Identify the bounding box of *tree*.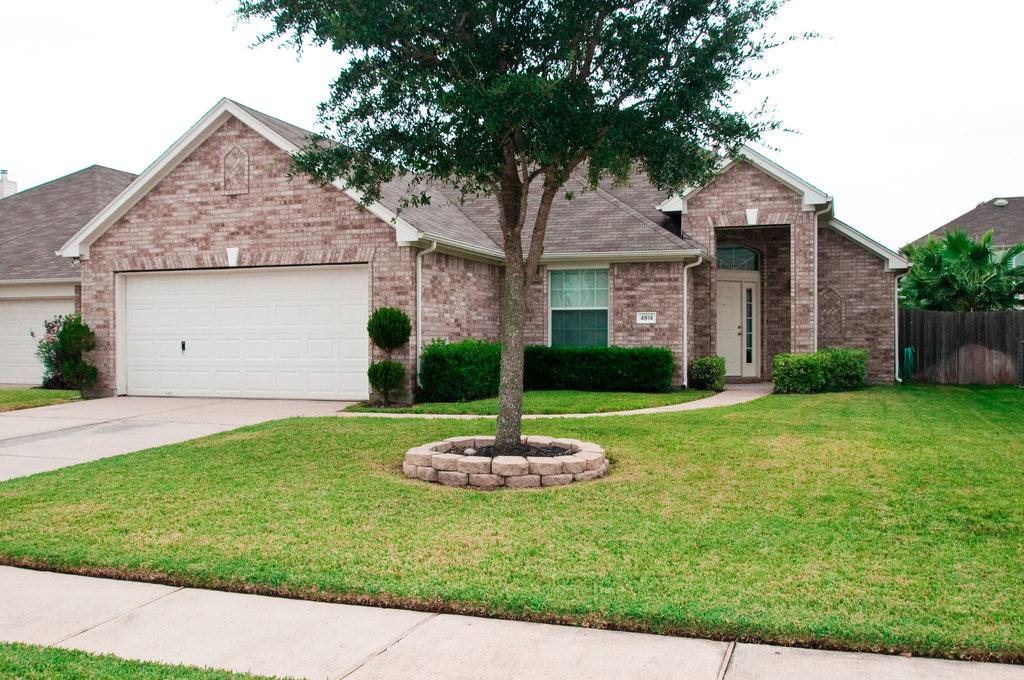
x1=895, y1=219, x2=1023, y2=313.
